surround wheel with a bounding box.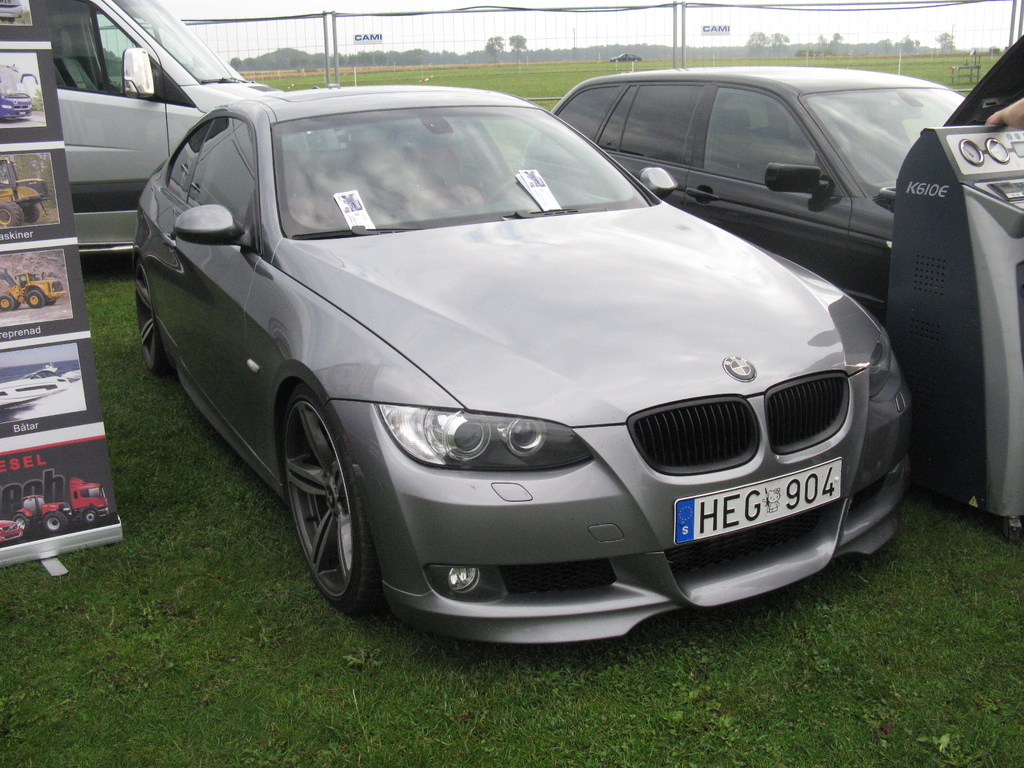
left=483, top=173, right=550, bottom=205.
